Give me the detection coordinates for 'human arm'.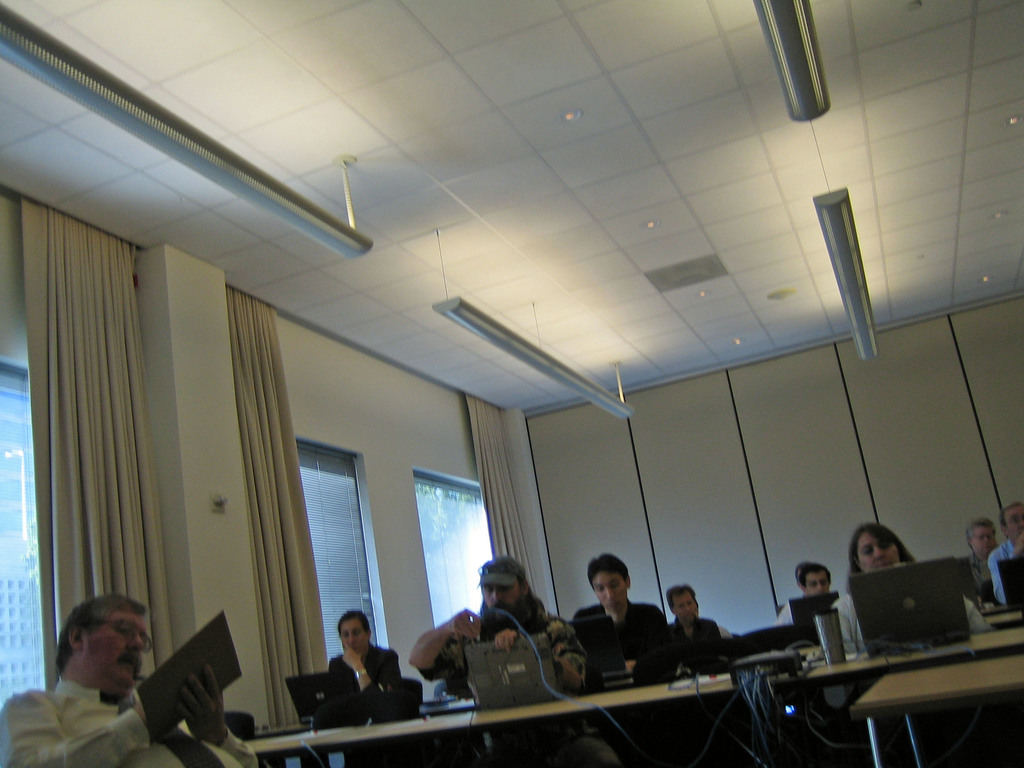
[left=0, top=684, right=152, bottom=767].
